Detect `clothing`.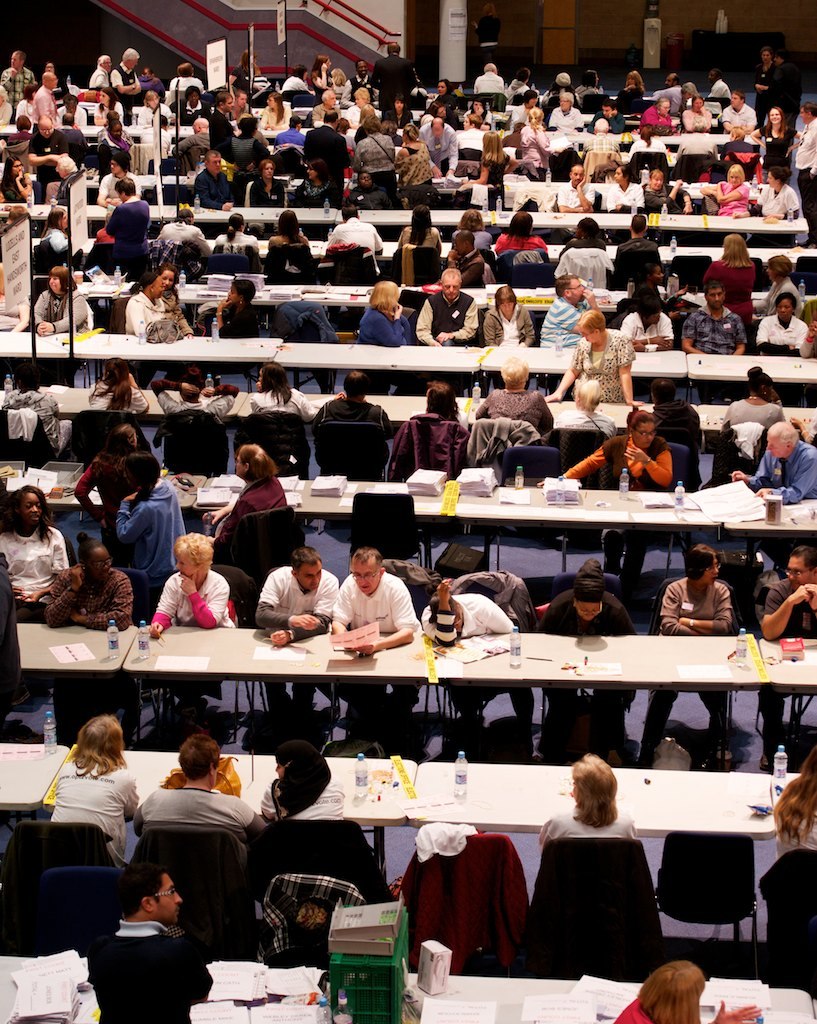
Detected at <box>746,439,812,500</box>.
